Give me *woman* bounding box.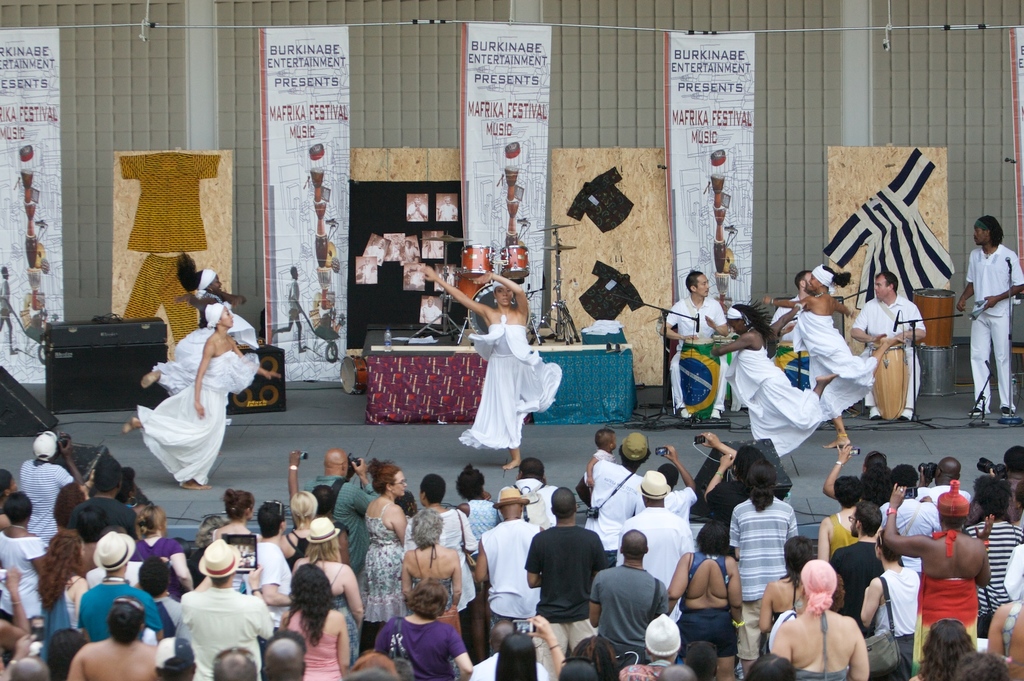
bbox(399, 508, 463, 614).
